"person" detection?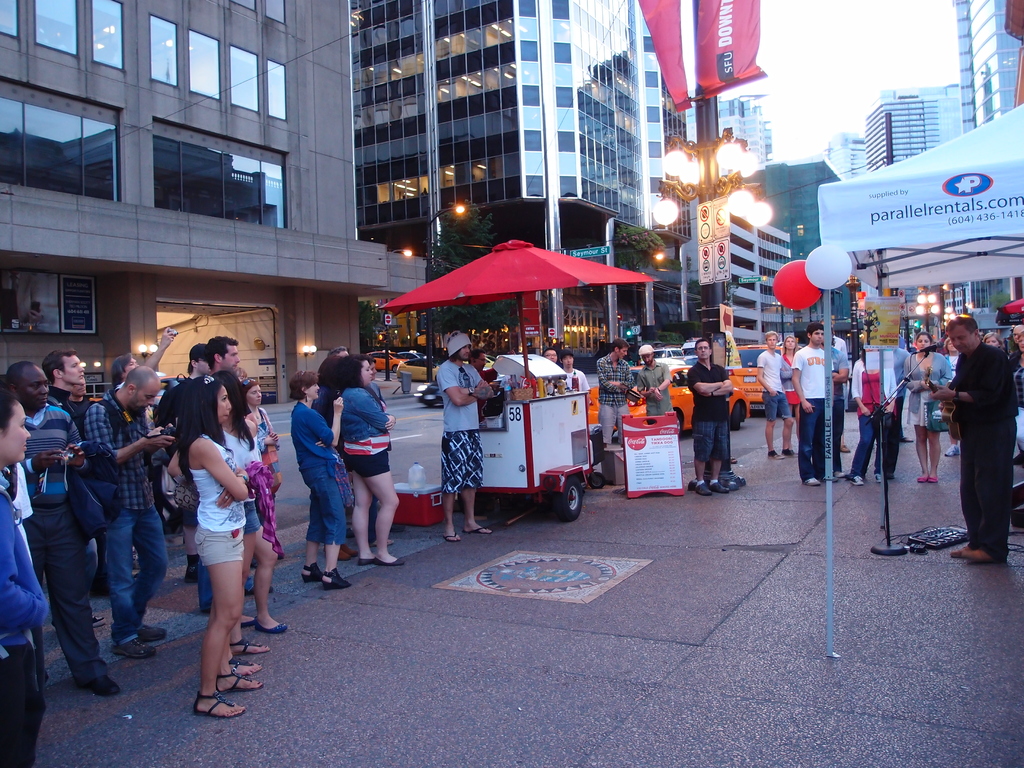
4/392/67/767
